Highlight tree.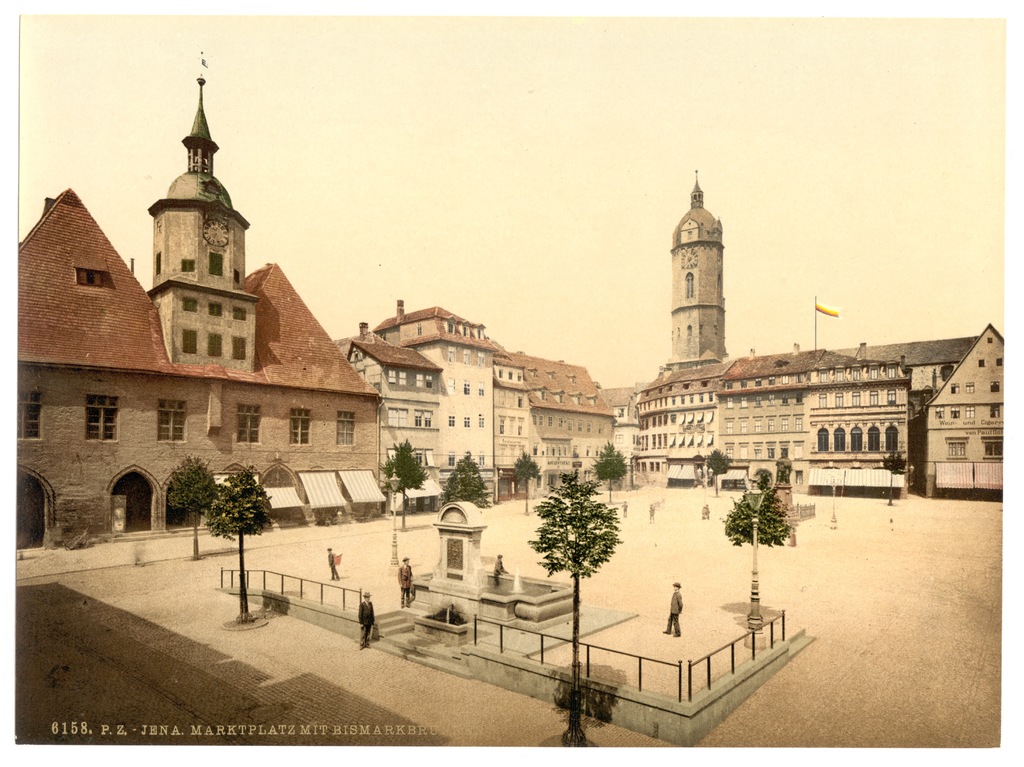
Highlighted region: BBox(507, 446, 552, 508).
